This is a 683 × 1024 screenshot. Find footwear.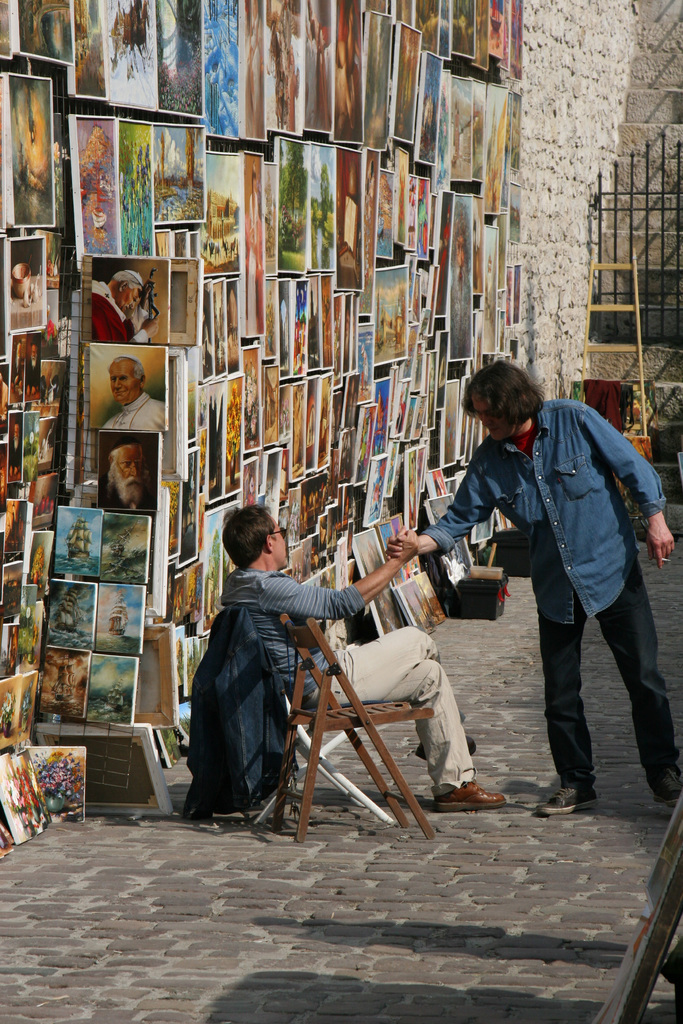
Bounding box: Rect(651, 765, 682, 798).
